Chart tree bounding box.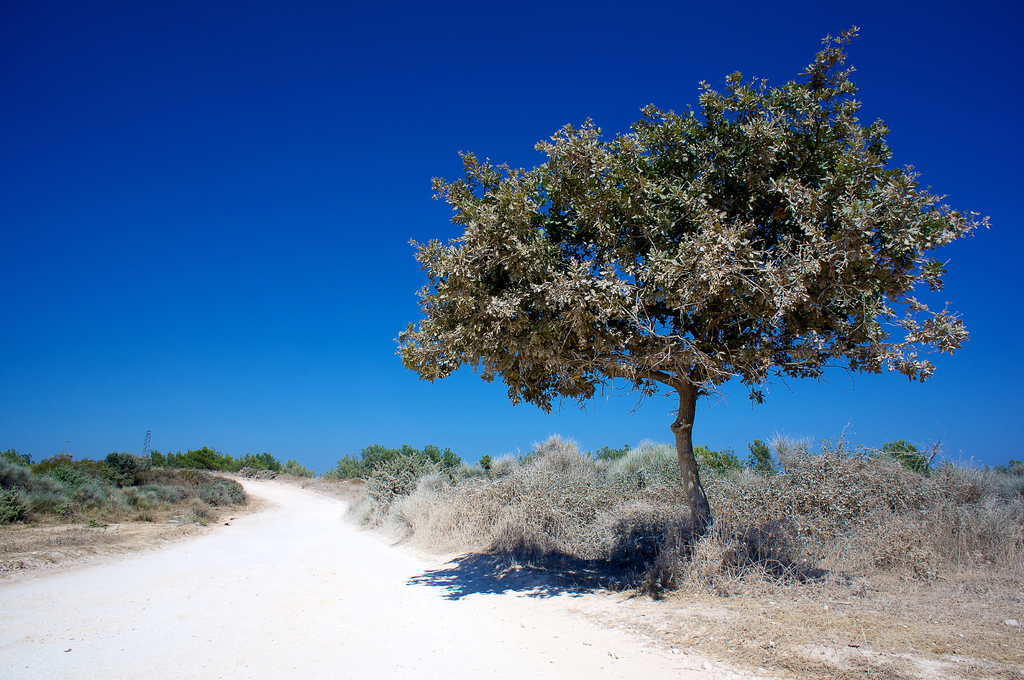
Charted: {"left": 747, "top": 441, "right": 778, "bottom": 486}.
